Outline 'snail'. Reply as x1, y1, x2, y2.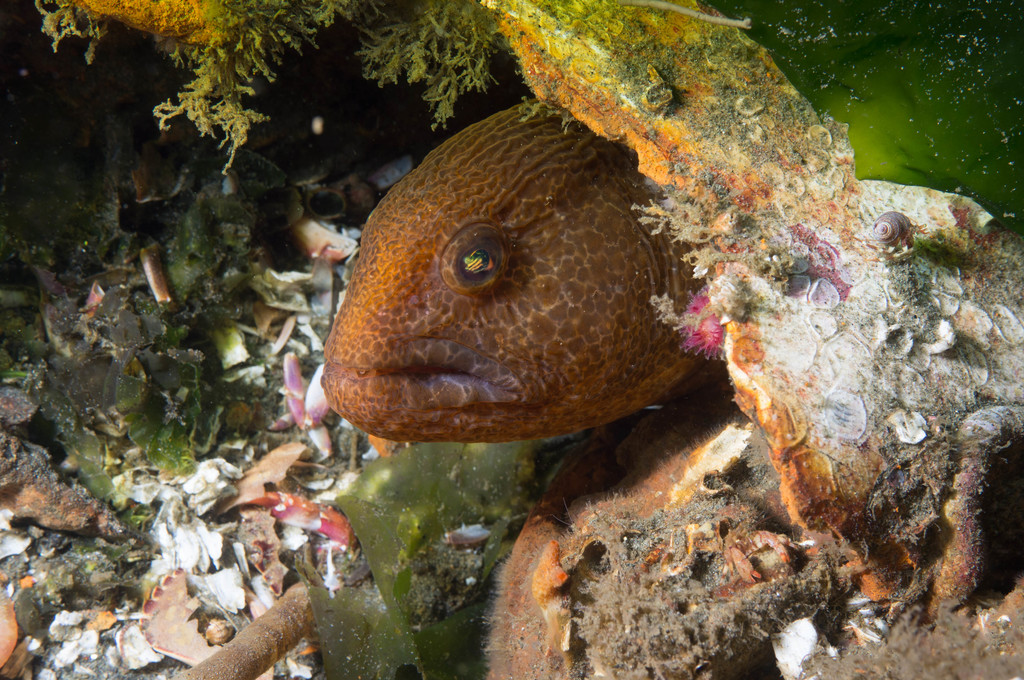
871, 211, 918, 245.
